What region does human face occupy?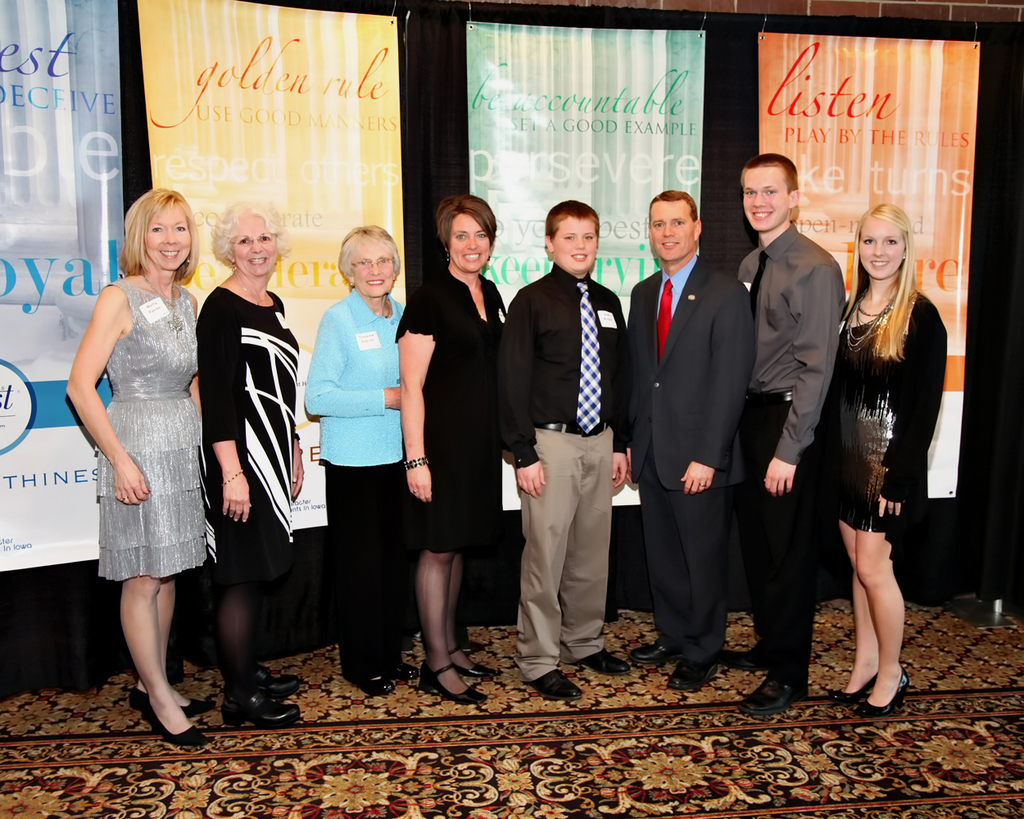
region(860, 219, 906, 278).
